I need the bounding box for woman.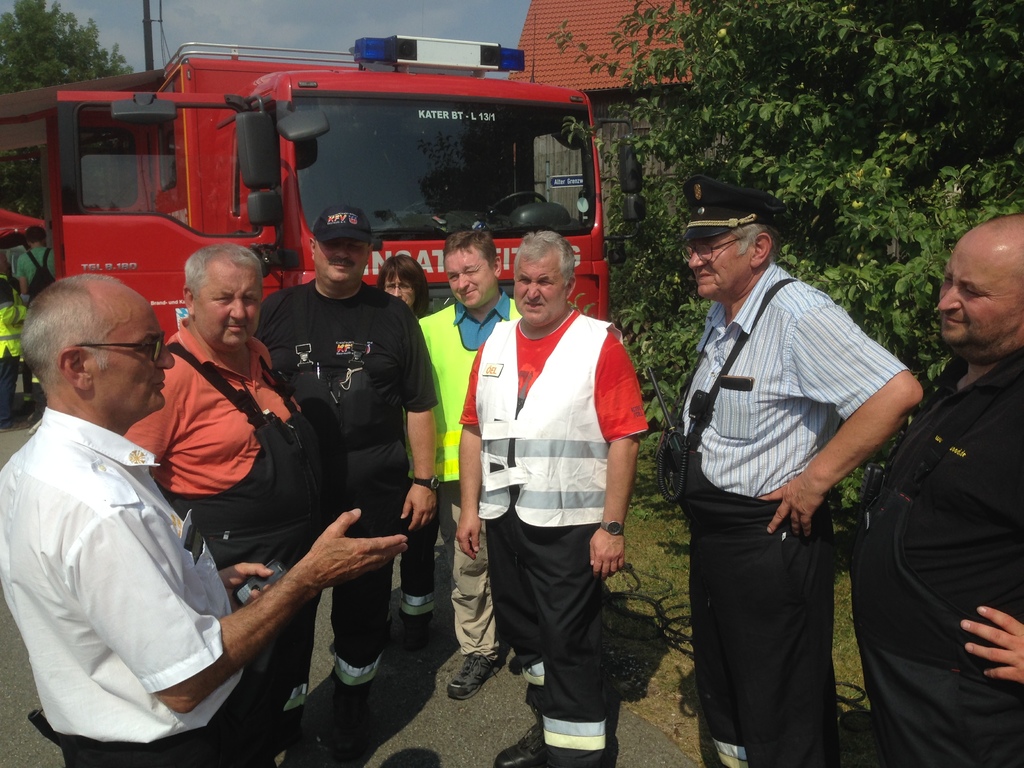
Here it is: box(376, 253, 432, 648).
